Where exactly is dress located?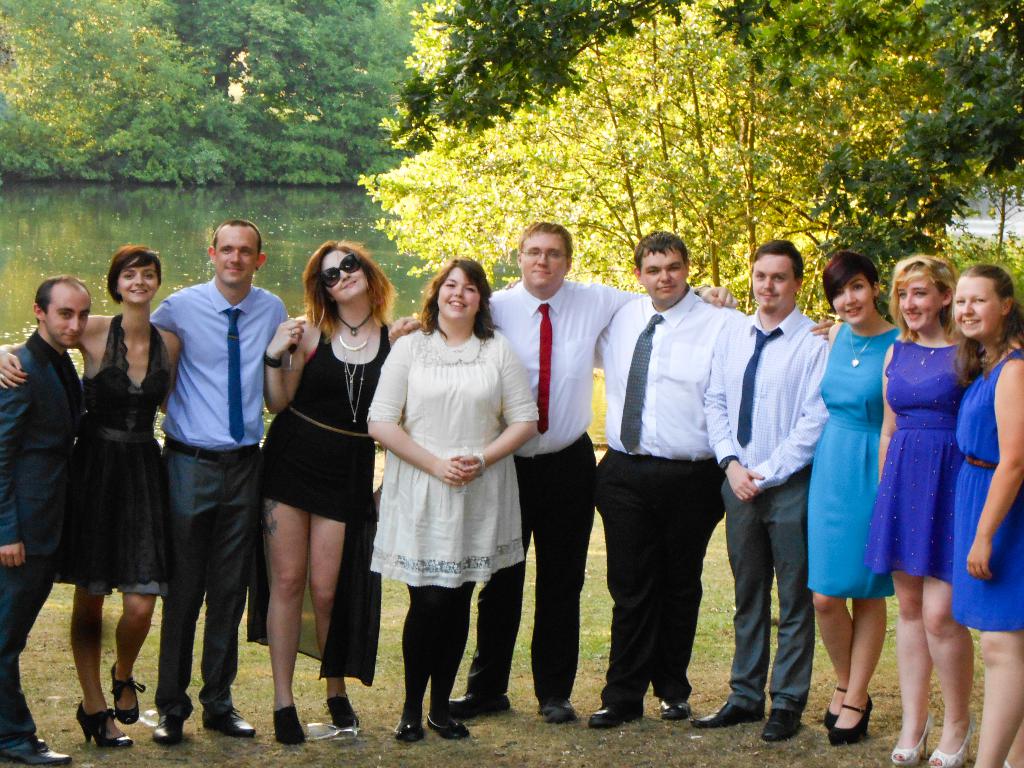
Its bounding box is 879/324/984/596.
